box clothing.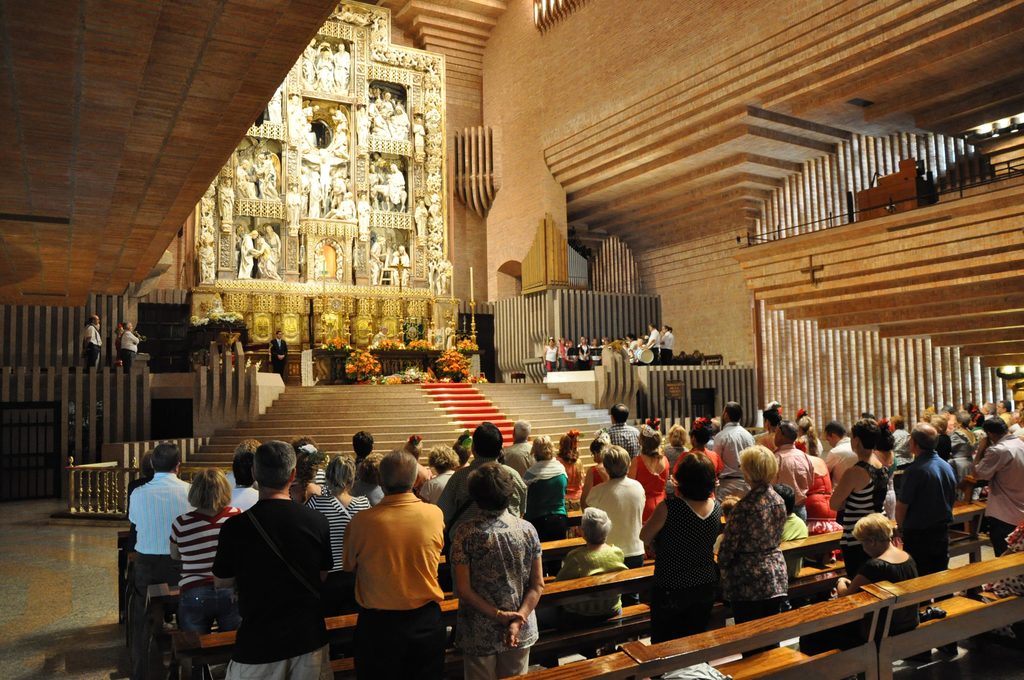
left=337, top=50, right=348, bottom=86.
